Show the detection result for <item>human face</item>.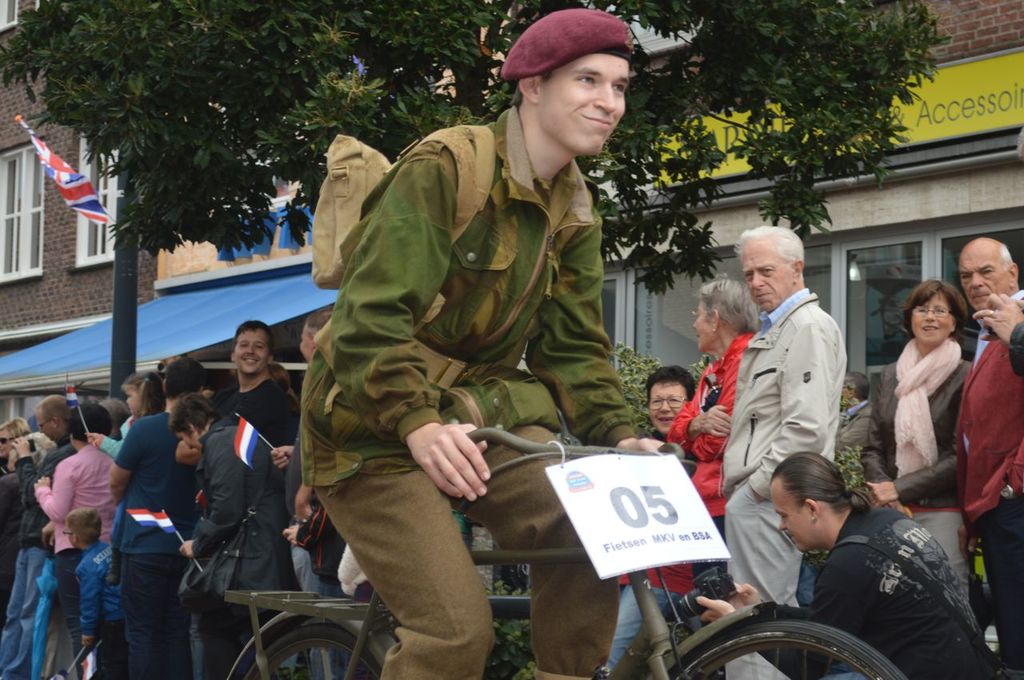
[left=910, top=298, right=958, bottom=349].
